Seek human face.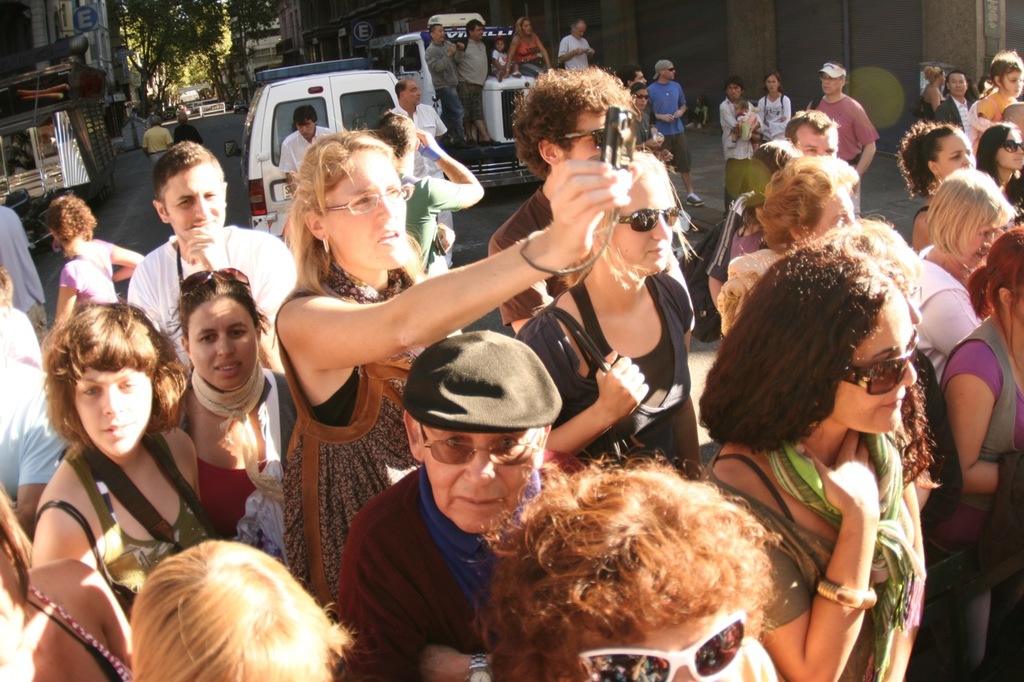
{"x1": 298, "y1": 119, "x2": 316, "y2": 139}.
